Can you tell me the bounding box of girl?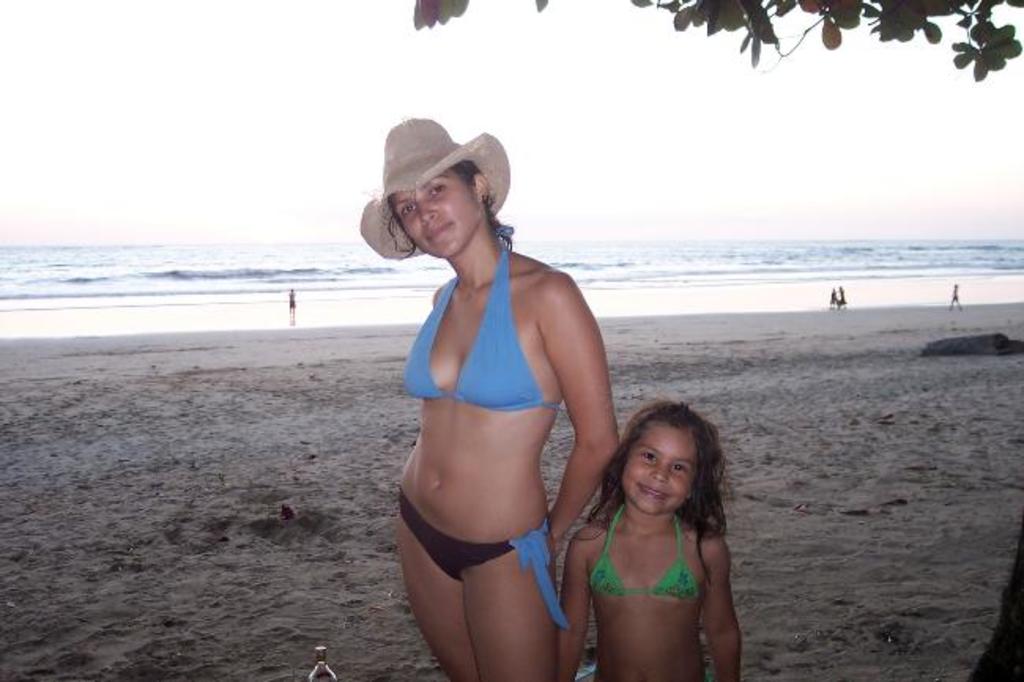
l=562, t=405, r=745, b=680.
